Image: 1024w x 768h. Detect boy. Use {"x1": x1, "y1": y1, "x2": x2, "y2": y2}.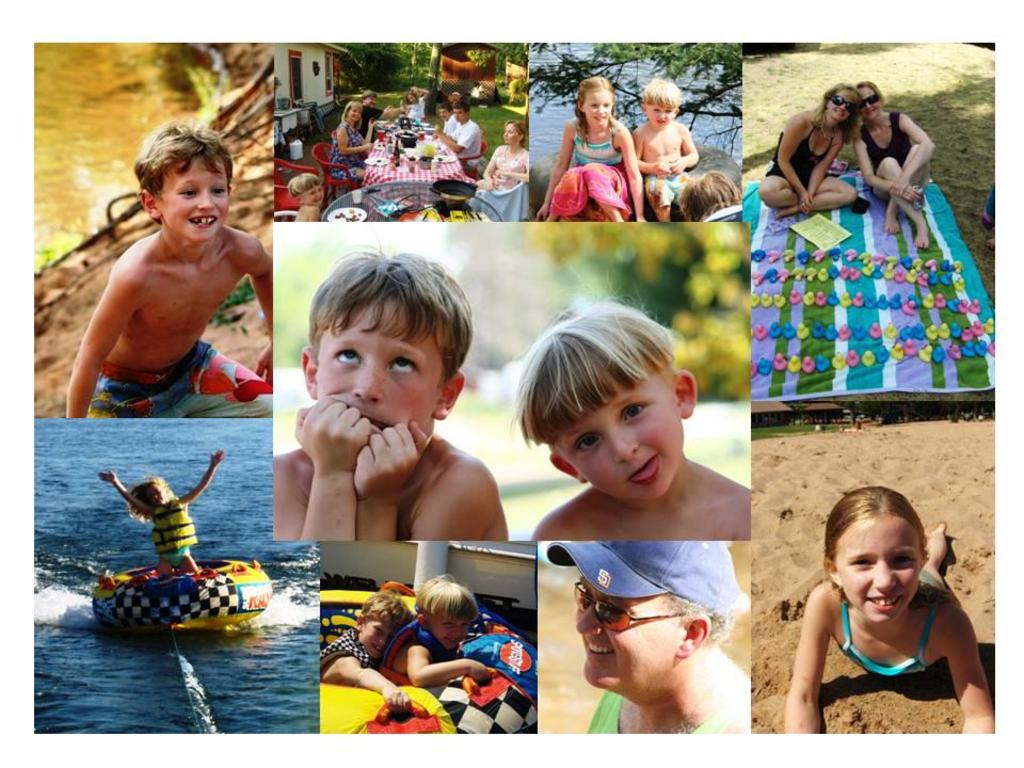
{"x1": 272, "y1": 235, "x2": 509, "y2": 538}.
